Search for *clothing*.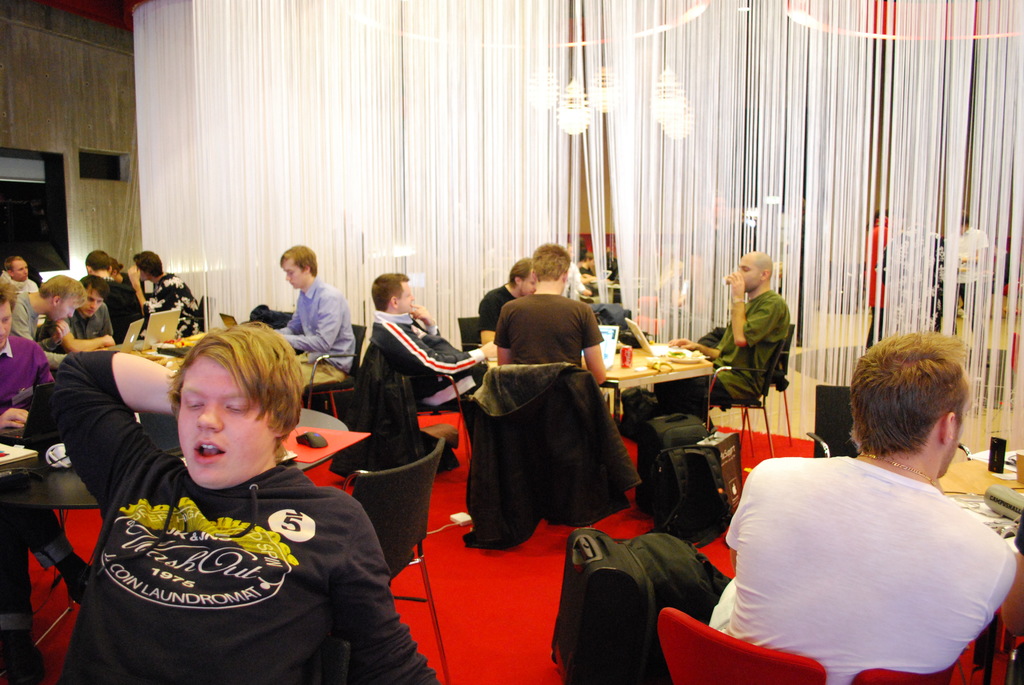
Found at select_region(493, 287, 598, 368).
